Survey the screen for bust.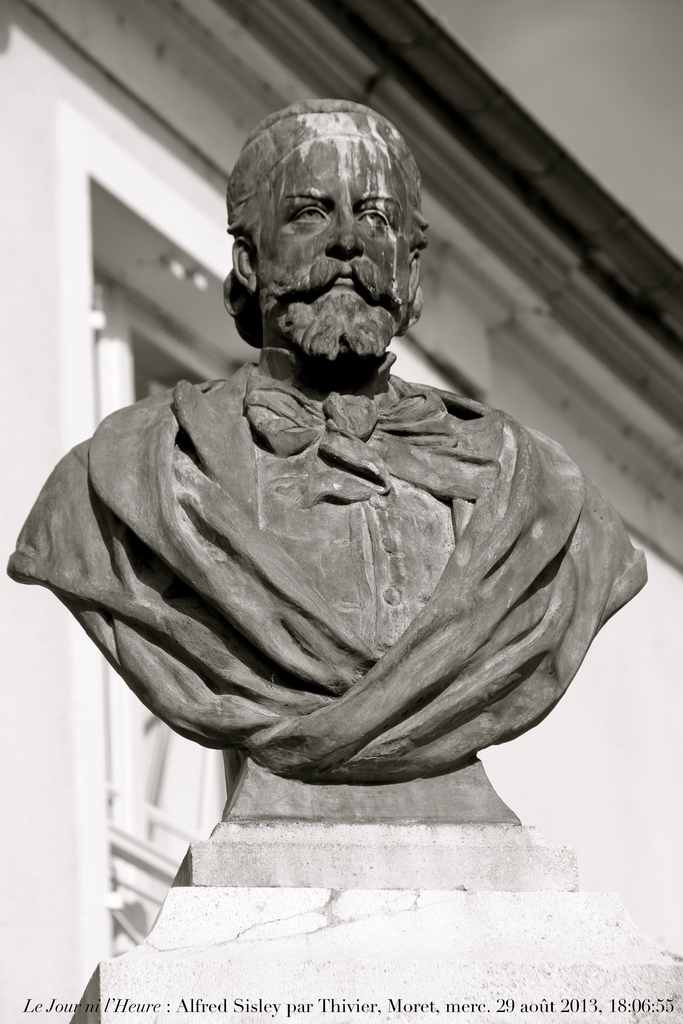
Survey found: <bbox>3, 99, 647, 786</bbox>.
